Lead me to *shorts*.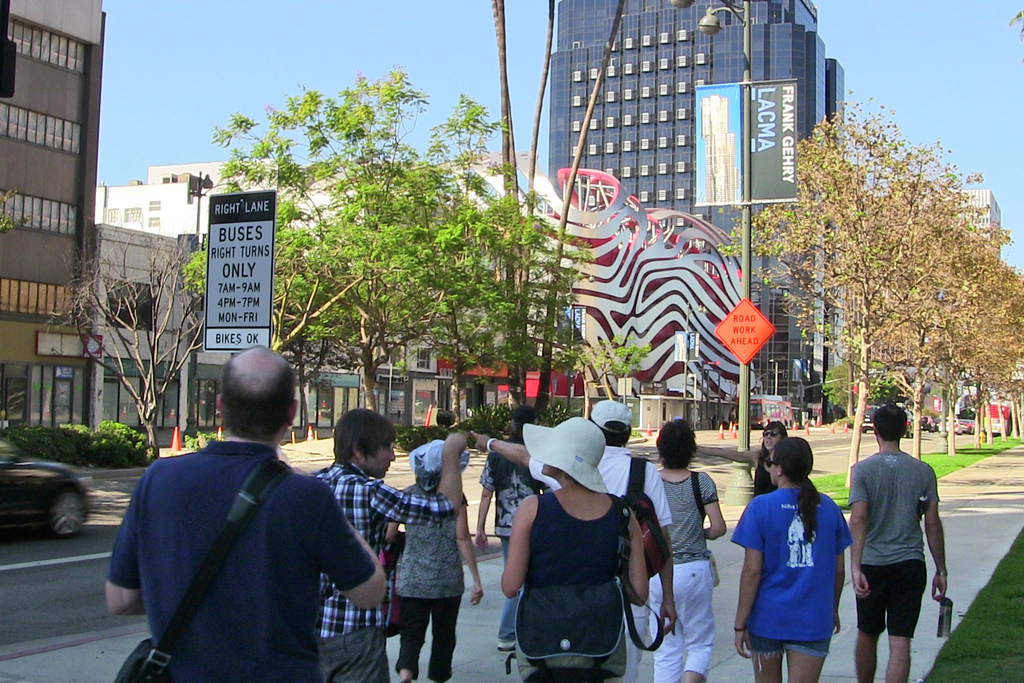
Lead to (x1=745, y1=638, x2=831, y2=671).
